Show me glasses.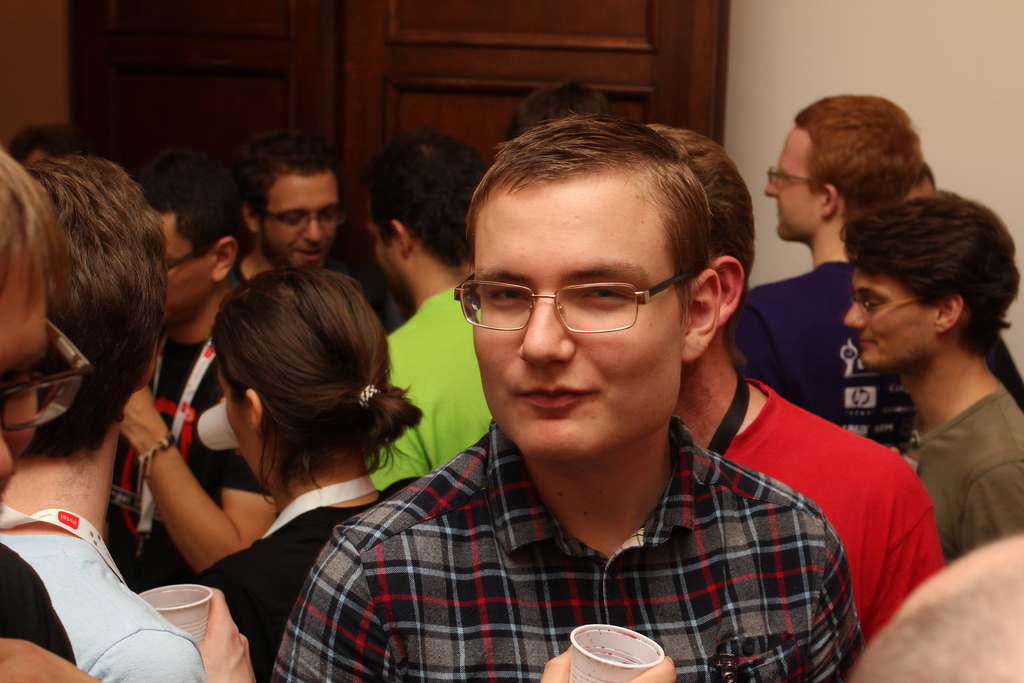
glasses is here: 0 315 91 431.
